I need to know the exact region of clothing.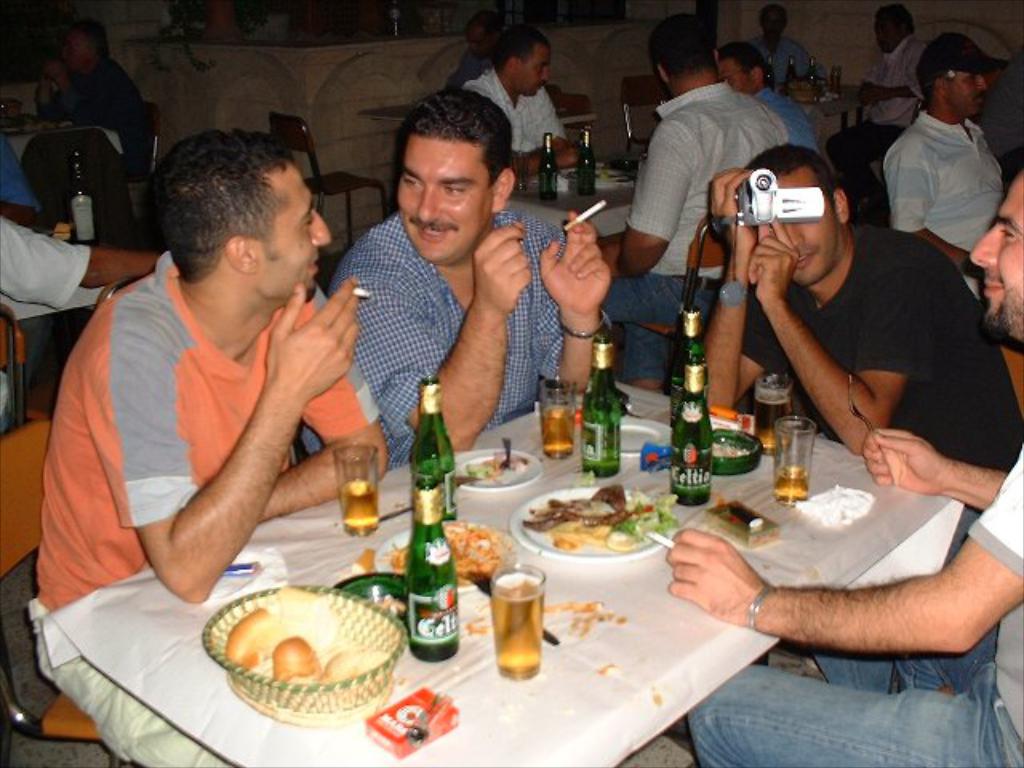
Region: 307,213,613,477.
